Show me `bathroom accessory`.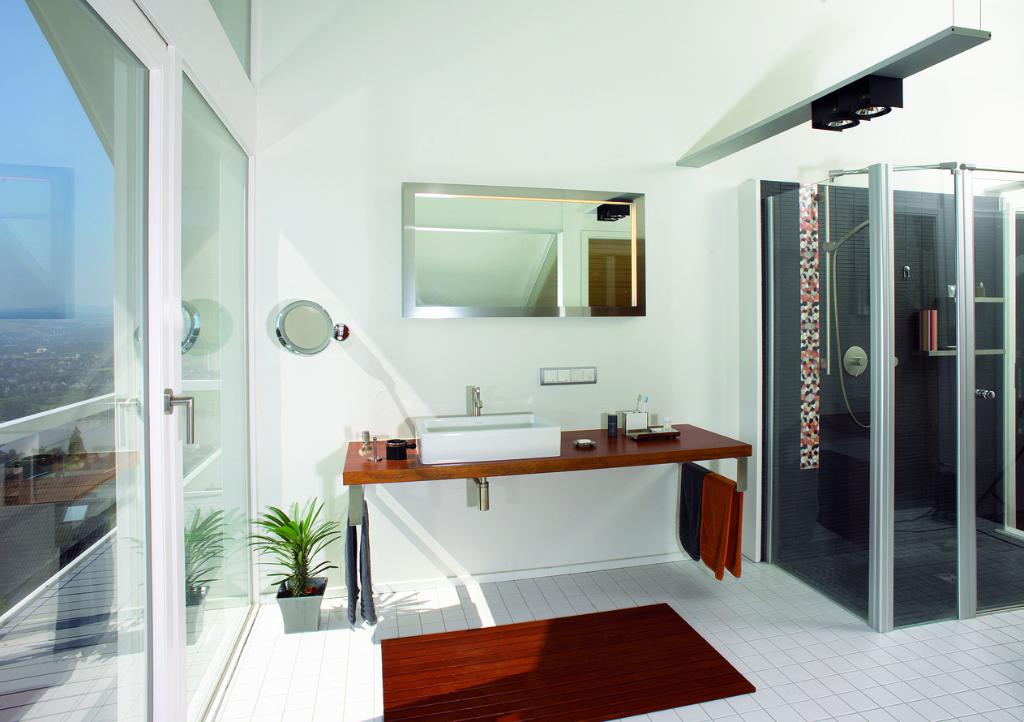
`bathroom accessory` is here: (813, 184, 831, 375).
